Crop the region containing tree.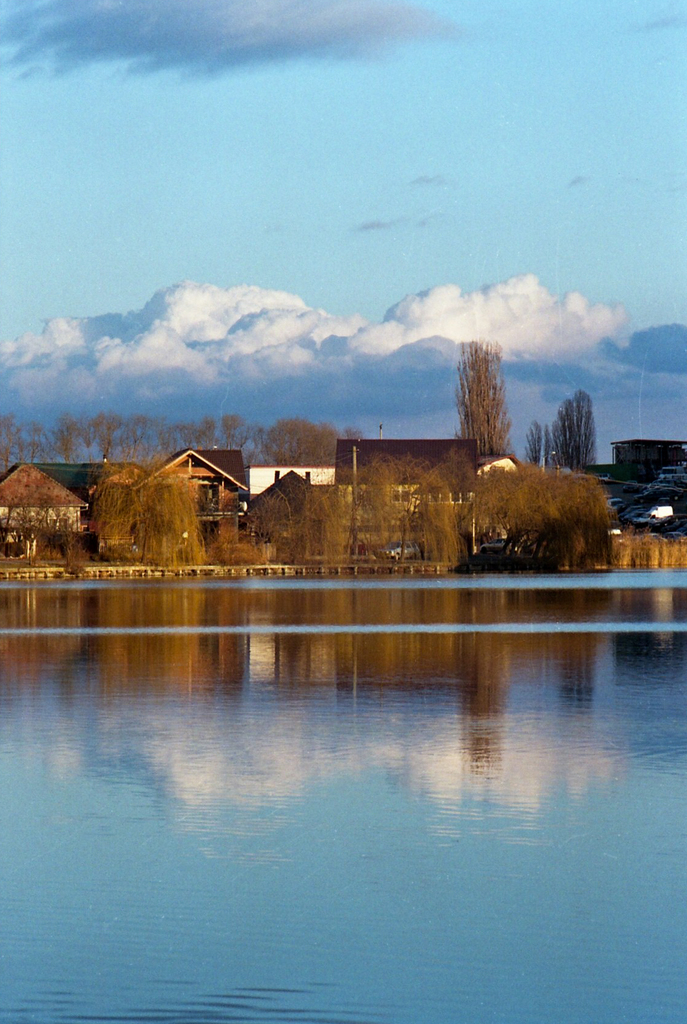
Crop region: x1=530 y1=387 x2=604 y2=471.
